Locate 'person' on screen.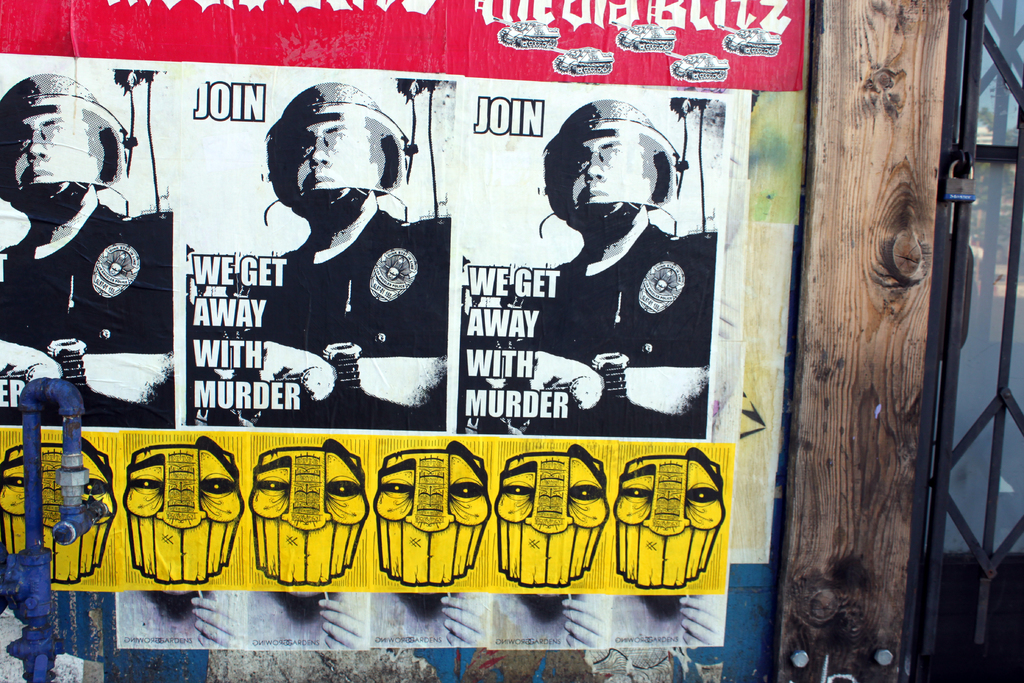
On screen at (190, 83, 450, 425).
